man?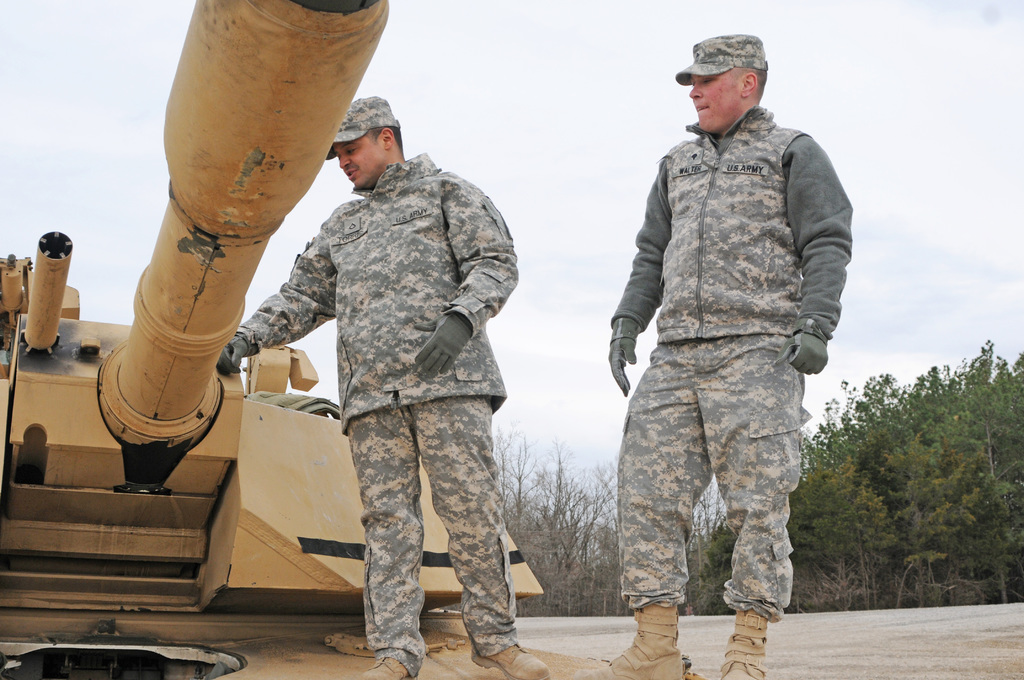
(598,22,849,668)
